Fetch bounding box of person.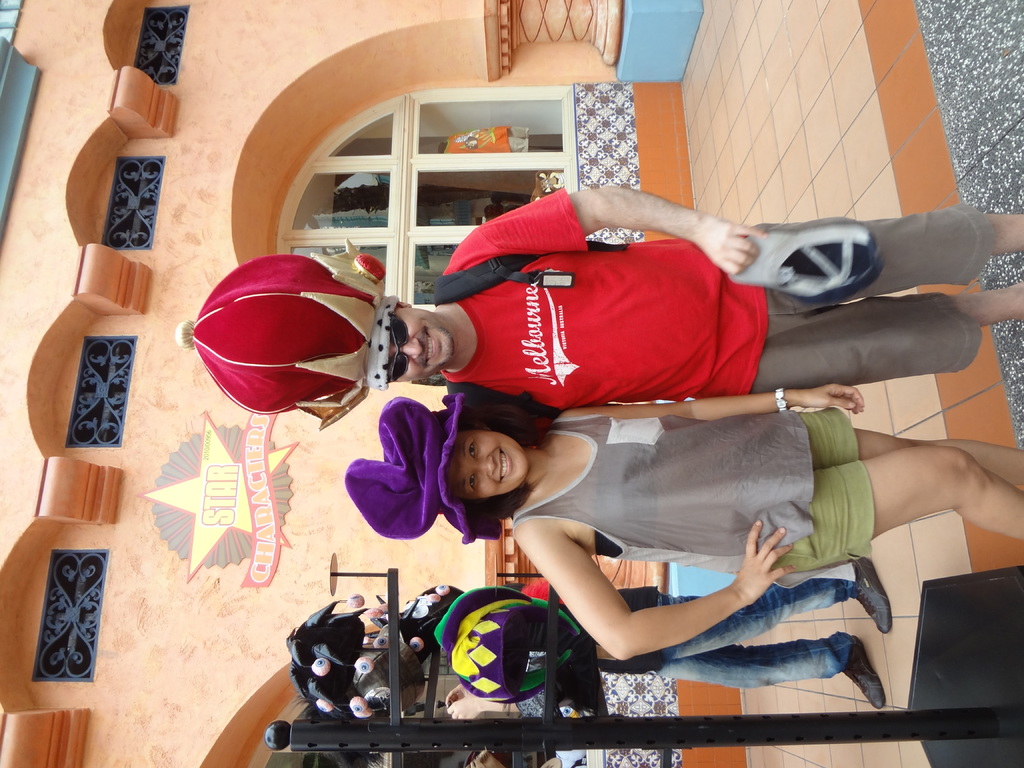
Bbox: <box>344,395,1023,659</box>.
